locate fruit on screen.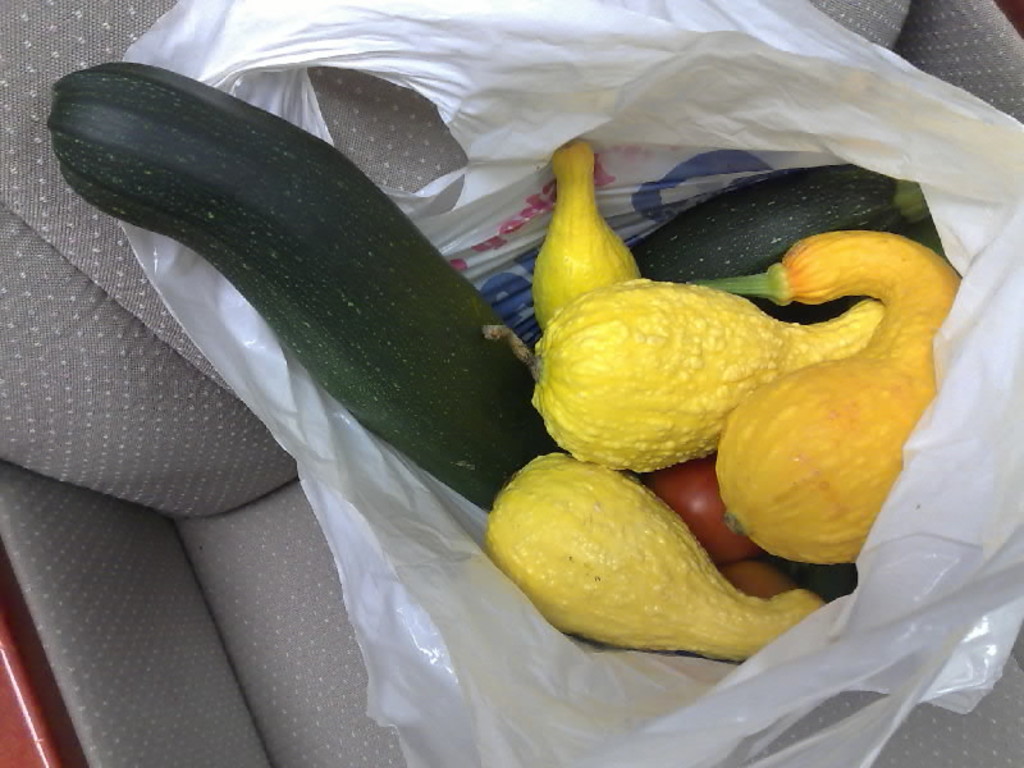
On screen at box=[641, 449, 759, 566].
